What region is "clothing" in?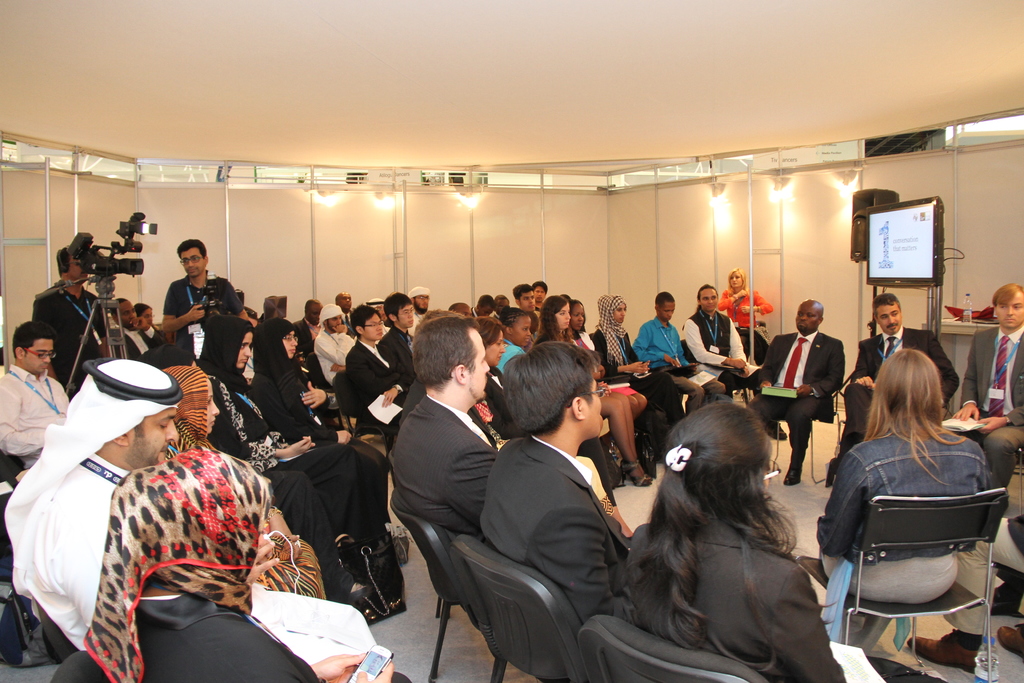
box(474, 432, 640, 618).
